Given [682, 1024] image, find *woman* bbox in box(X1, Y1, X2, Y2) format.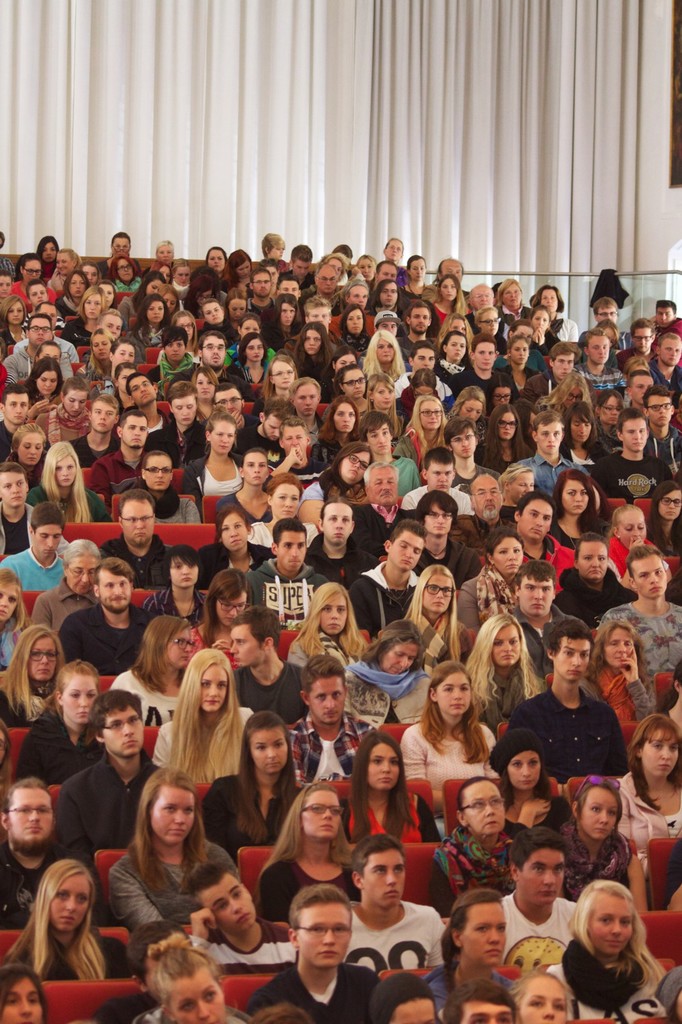
box(505, 967, 567, 1022).
